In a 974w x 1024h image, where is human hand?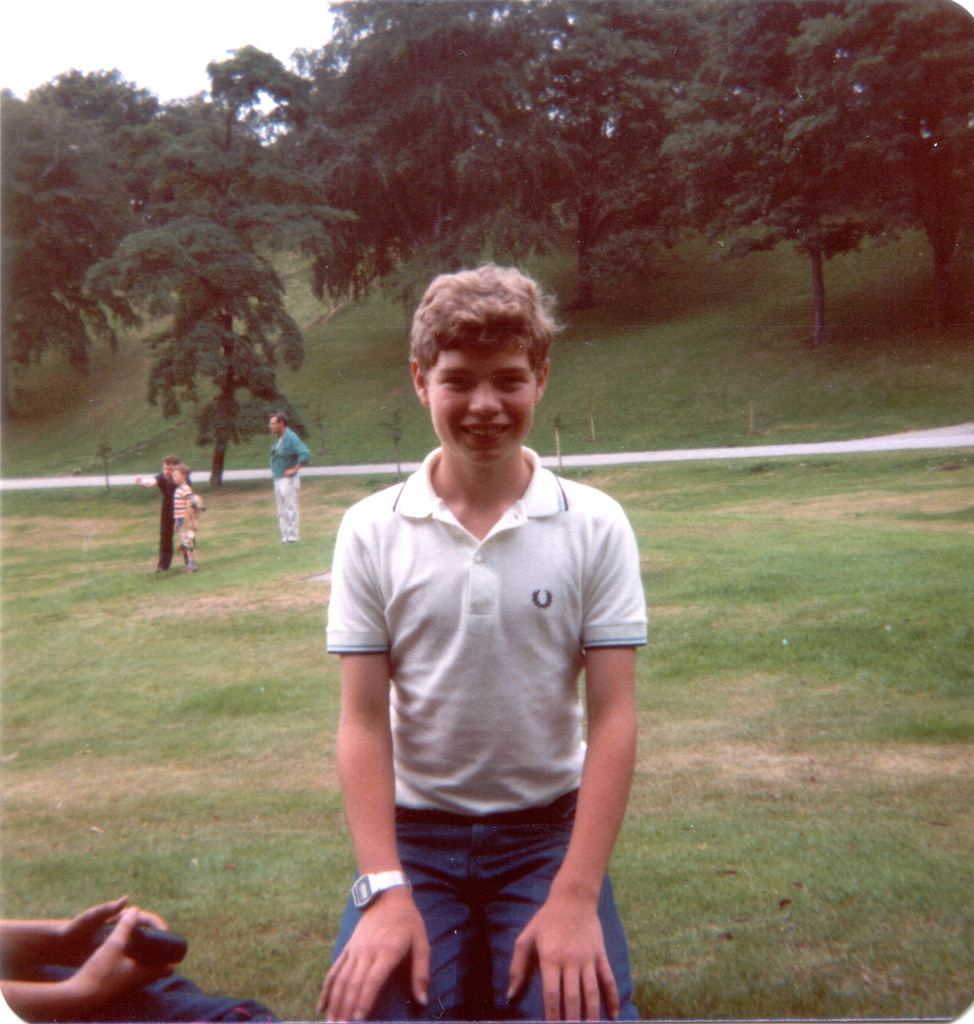
box(60, 892, 133, 963).
